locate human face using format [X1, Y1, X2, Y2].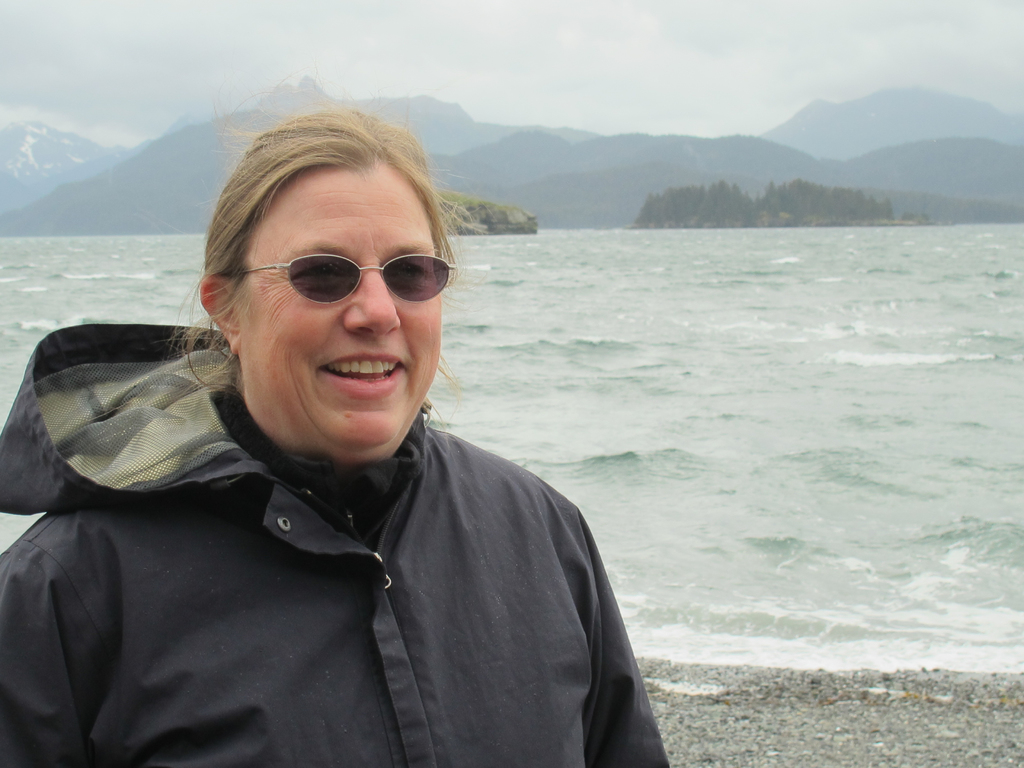
[239, 159, 444, 443].
